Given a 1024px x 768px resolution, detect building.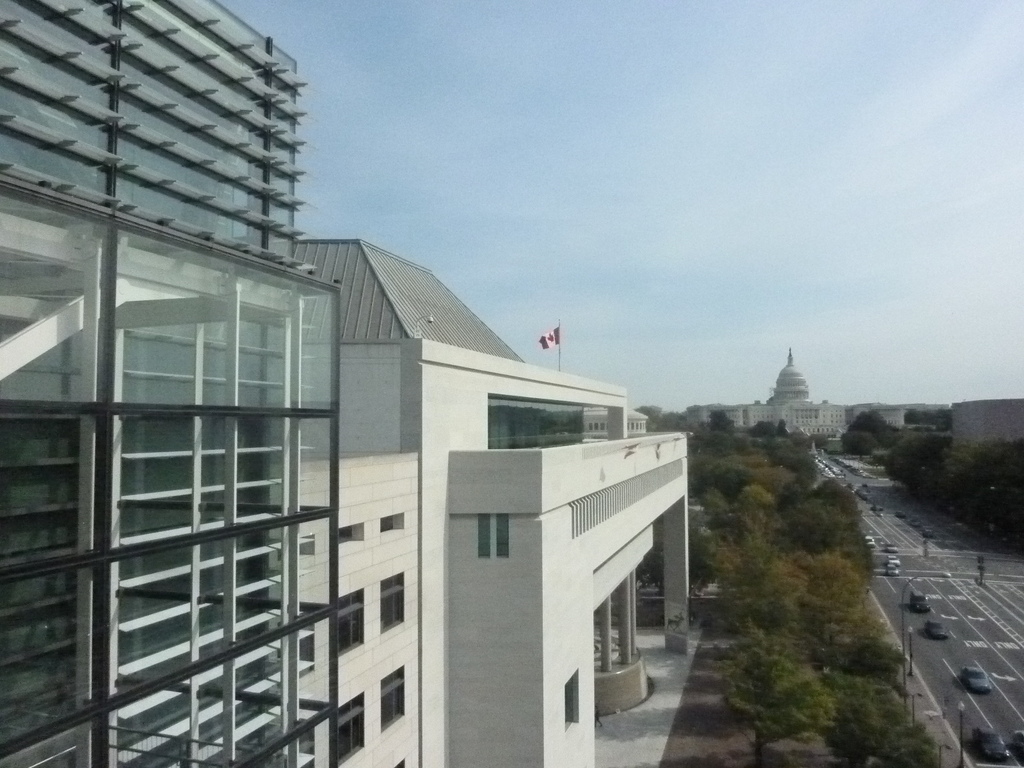
box=[0, 0, 340, 767].
